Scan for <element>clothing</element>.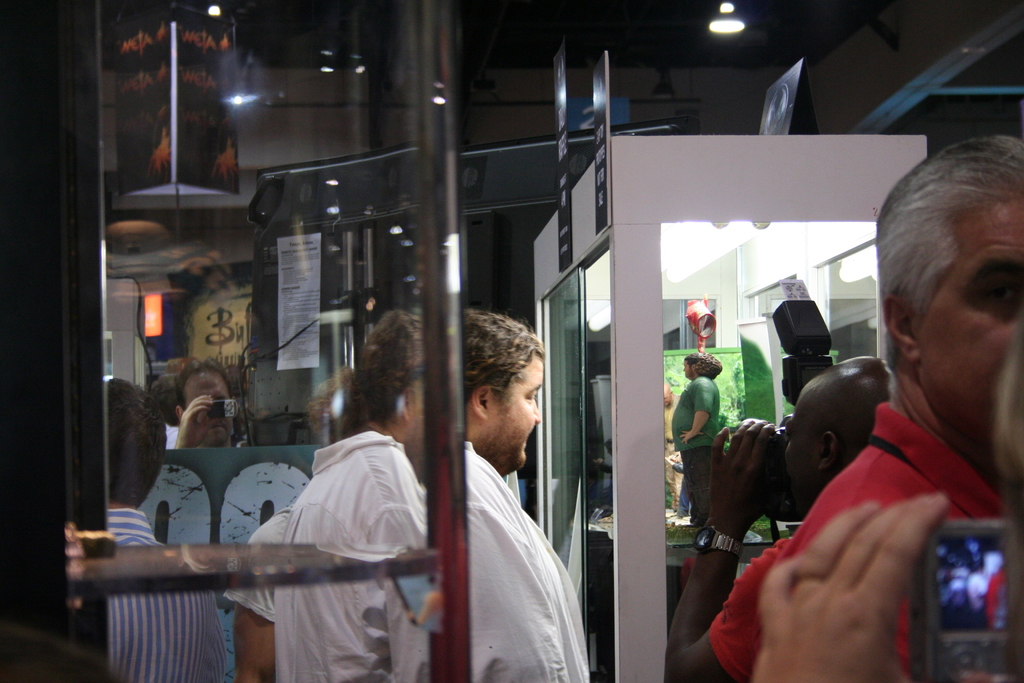
Scan result: select_region(672, 379, 720, 531).
